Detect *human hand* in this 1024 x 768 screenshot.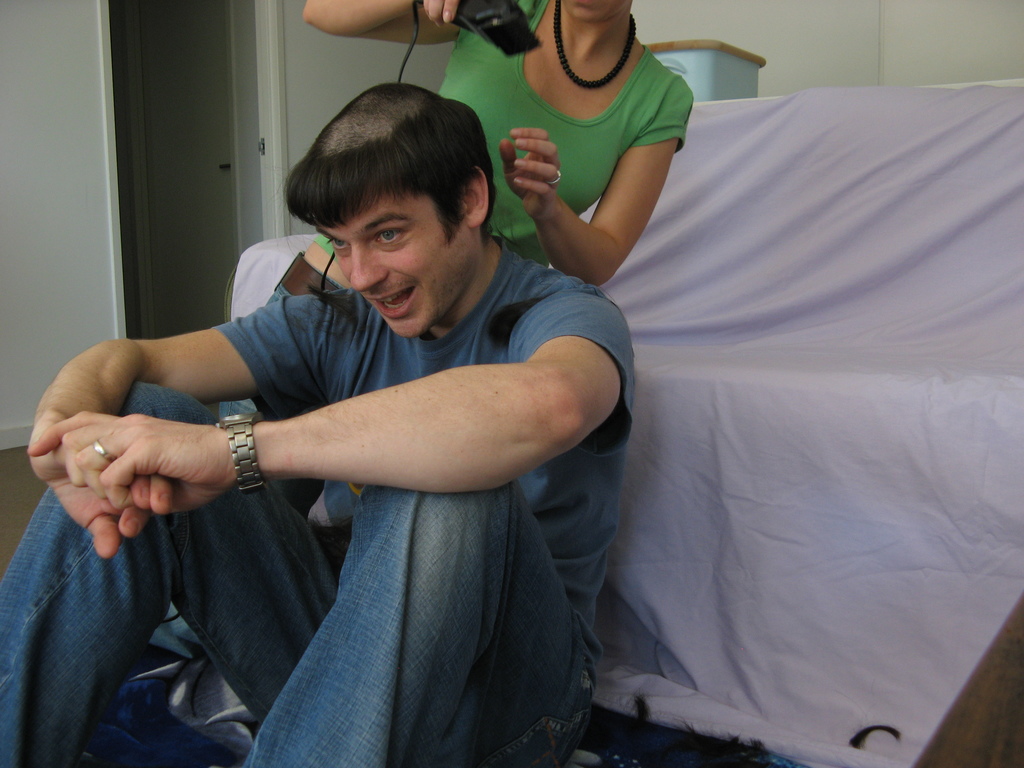
Detection: l=23, t=408, r=230, b=514.
